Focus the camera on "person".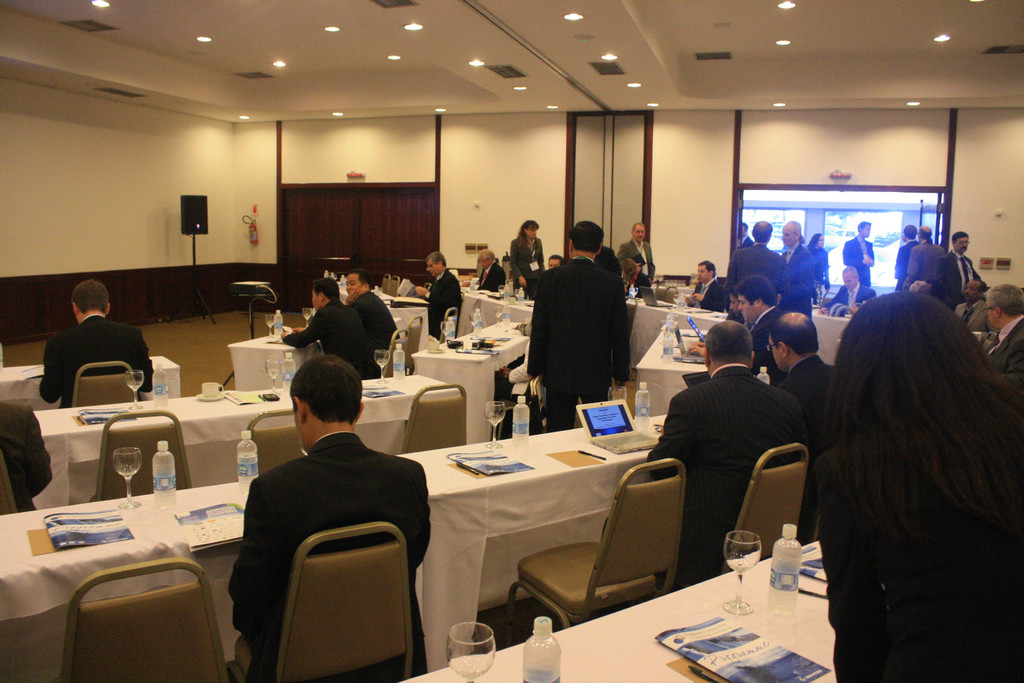
Focus region: select_region(344, 276, 397, 347).
